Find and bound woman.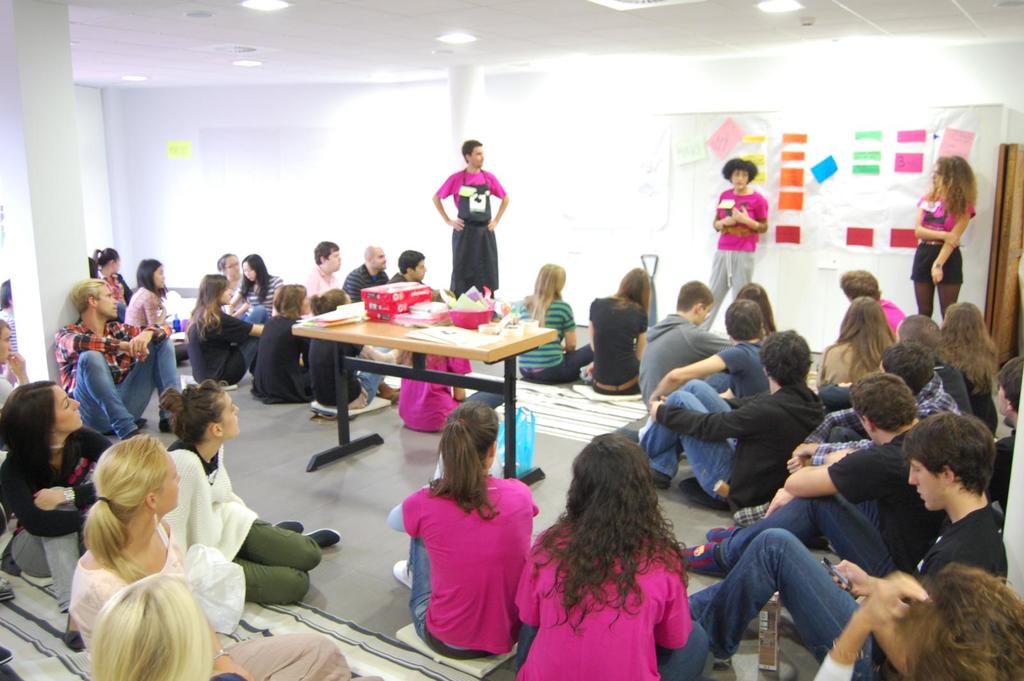
Bound: 906, 154, 977, 326.
